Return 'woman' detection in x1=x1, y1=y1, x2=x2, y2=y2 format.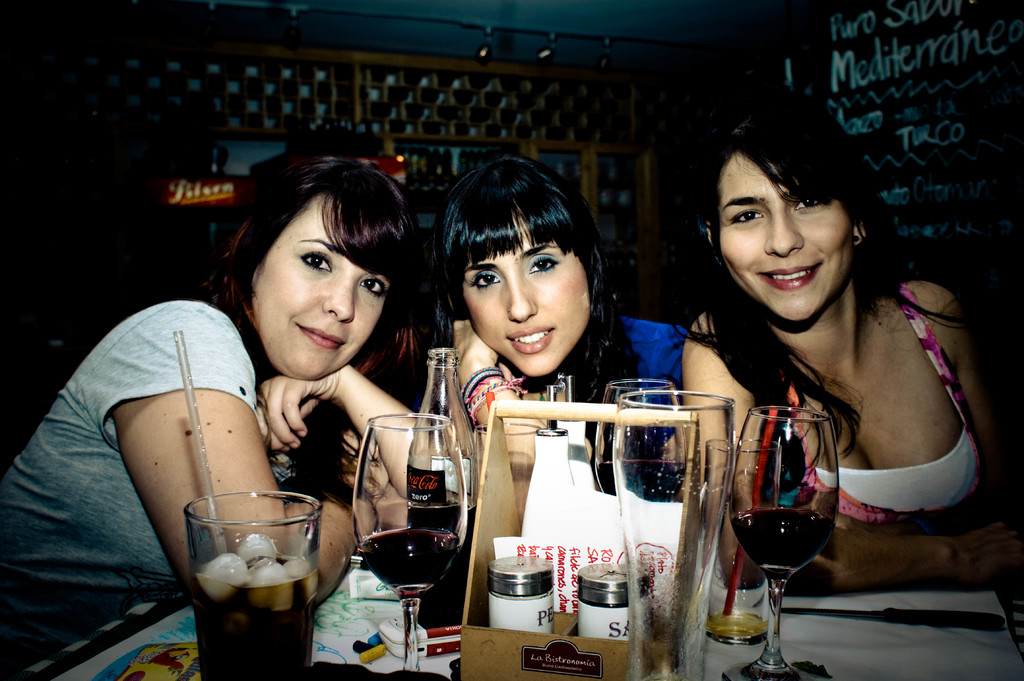
x1=0, y1=159, x2=445, y2=680.
